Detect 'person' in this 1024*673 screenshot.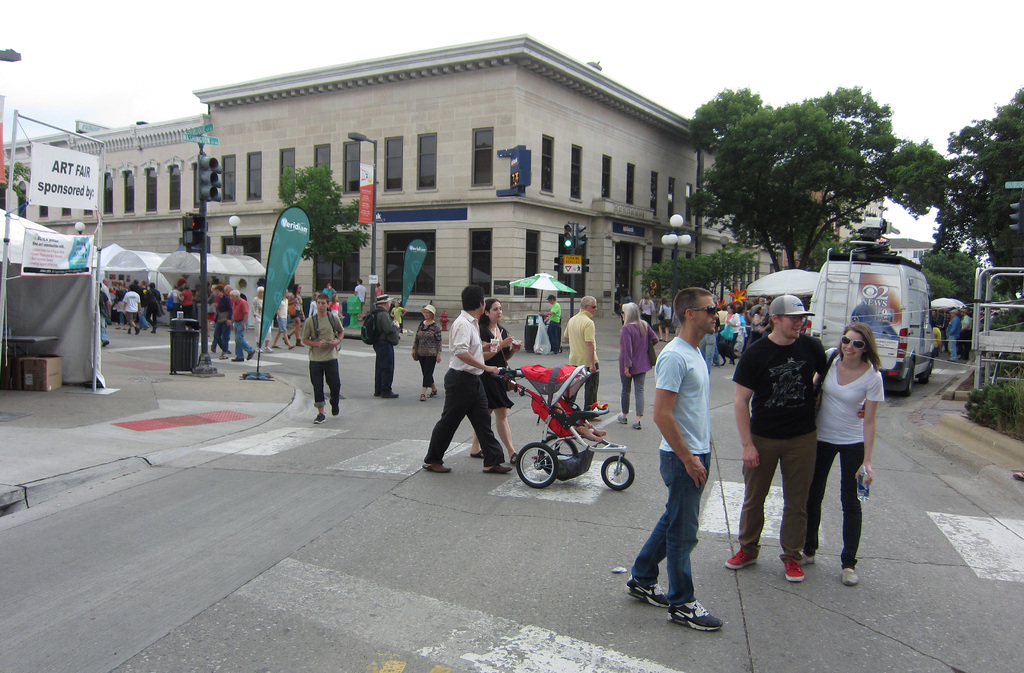
Detection: locate(365, 287, 398, 409).
